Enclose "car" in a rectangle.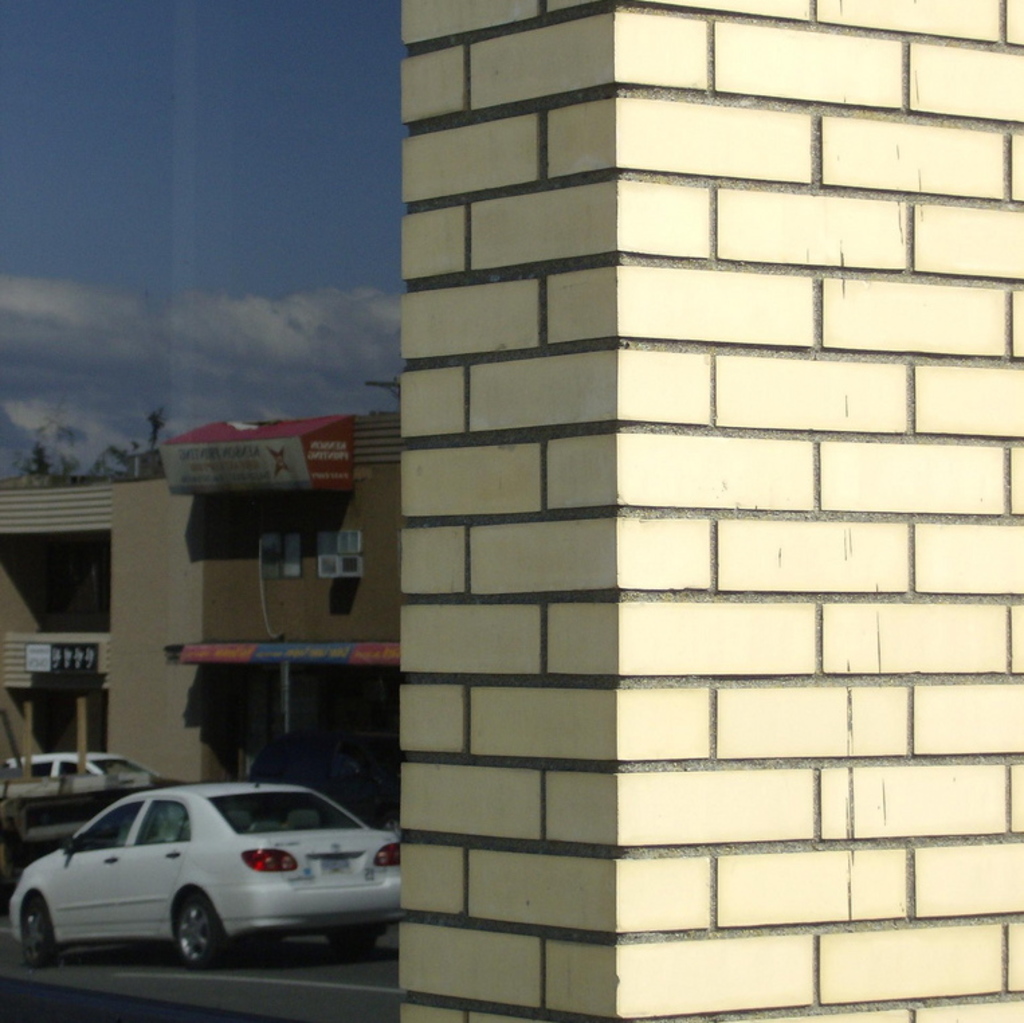
[left=21, top=745, right=157, bottom=777].
